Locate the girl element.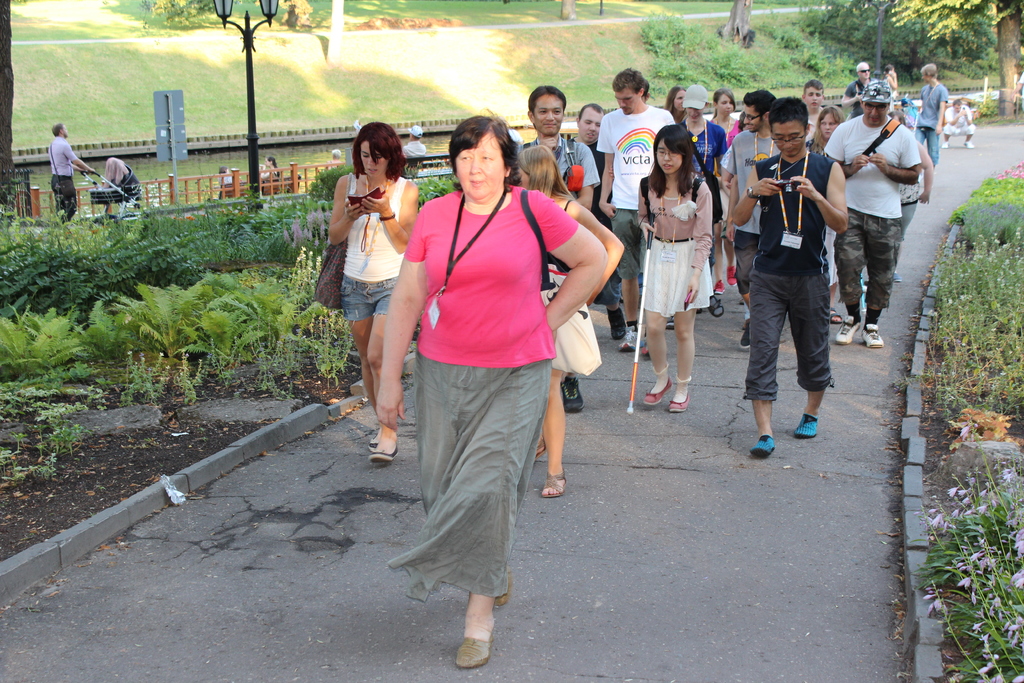
Element bbox: 707/86/741/289.
